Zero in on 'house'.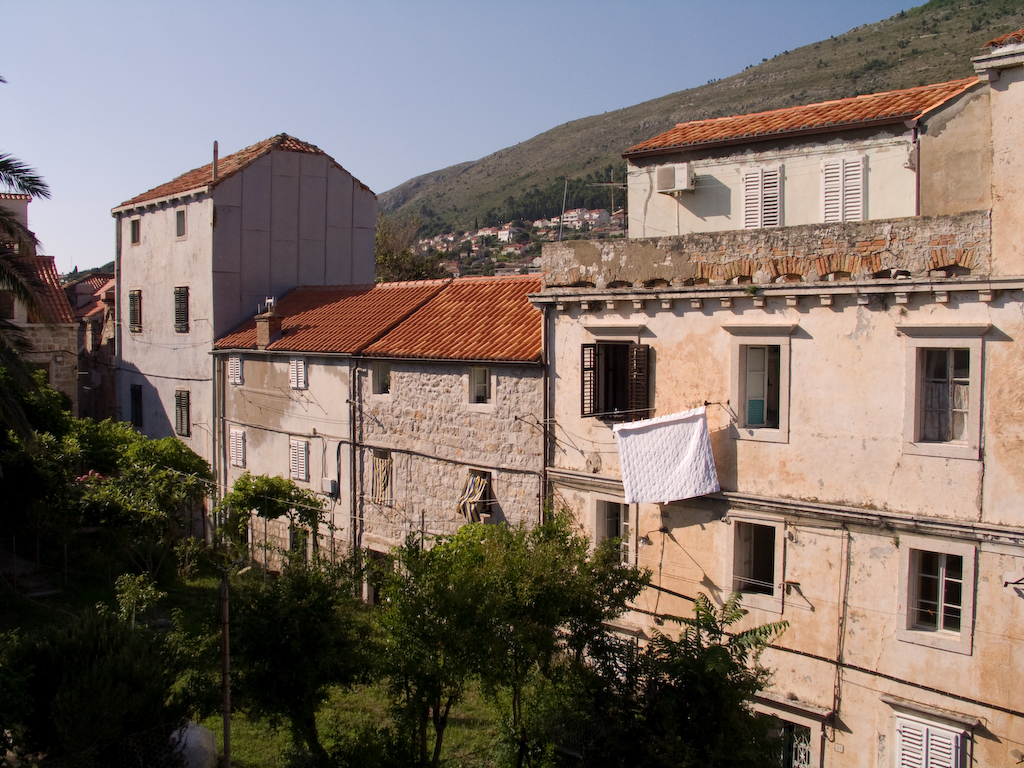
Zeroed in: 207/270/553/674.
